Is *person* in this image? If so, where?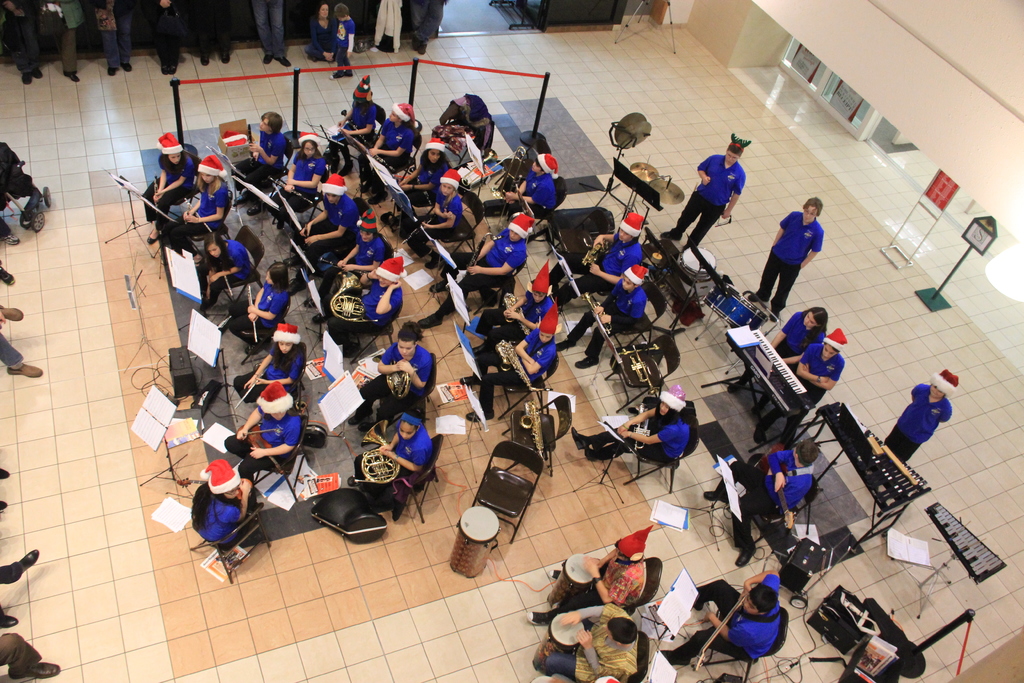
Yes, at box=[774, 185, 835, 317].
